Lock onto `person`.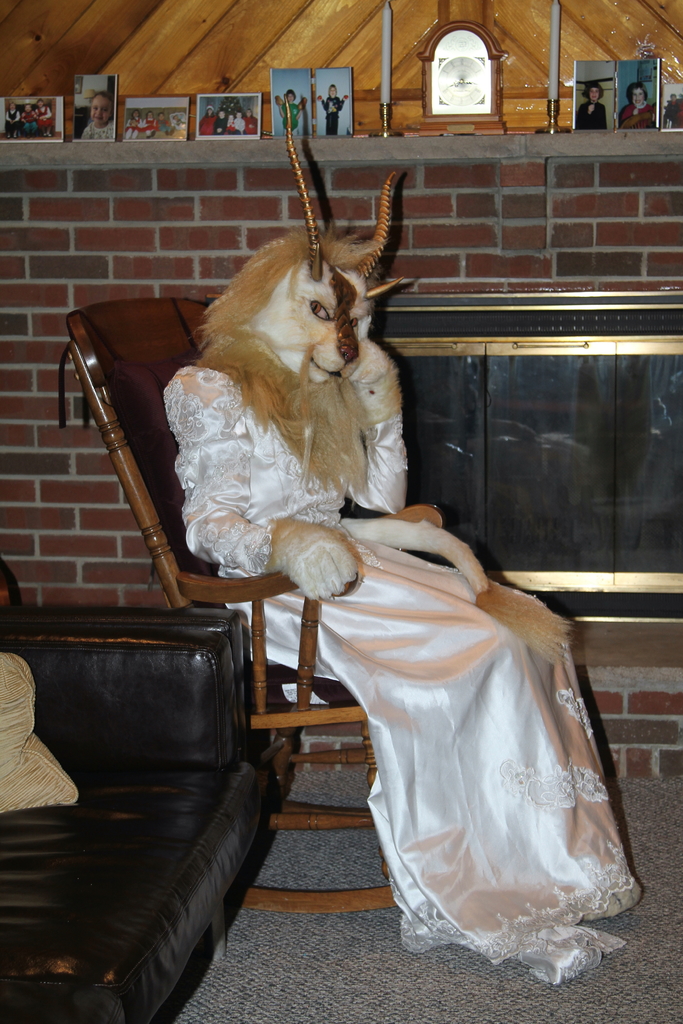
Locked: box(198, 103, 213, 136).
